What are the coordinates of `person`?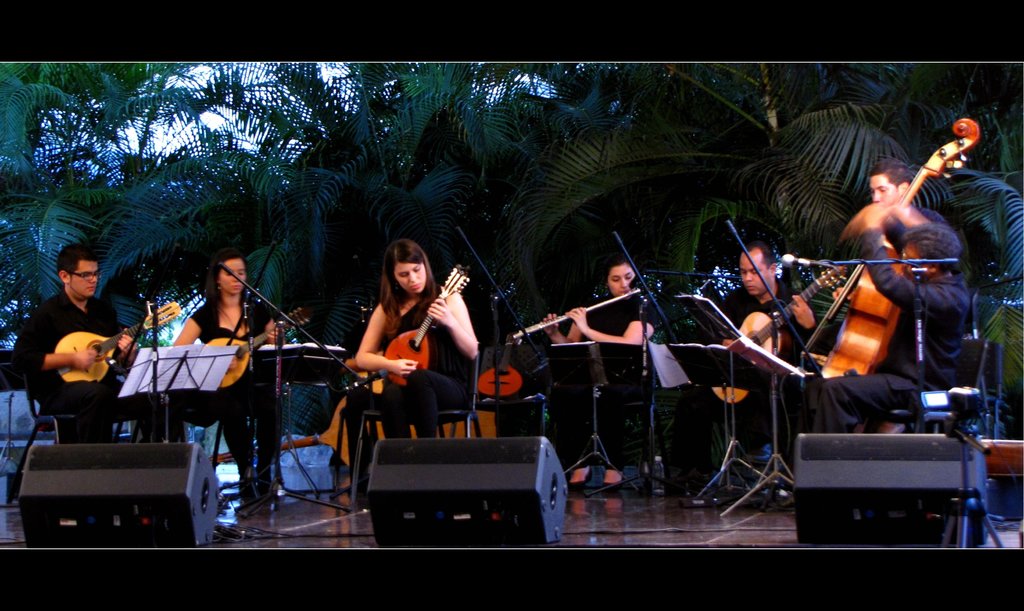
rect(535, 248, 670, 468).
